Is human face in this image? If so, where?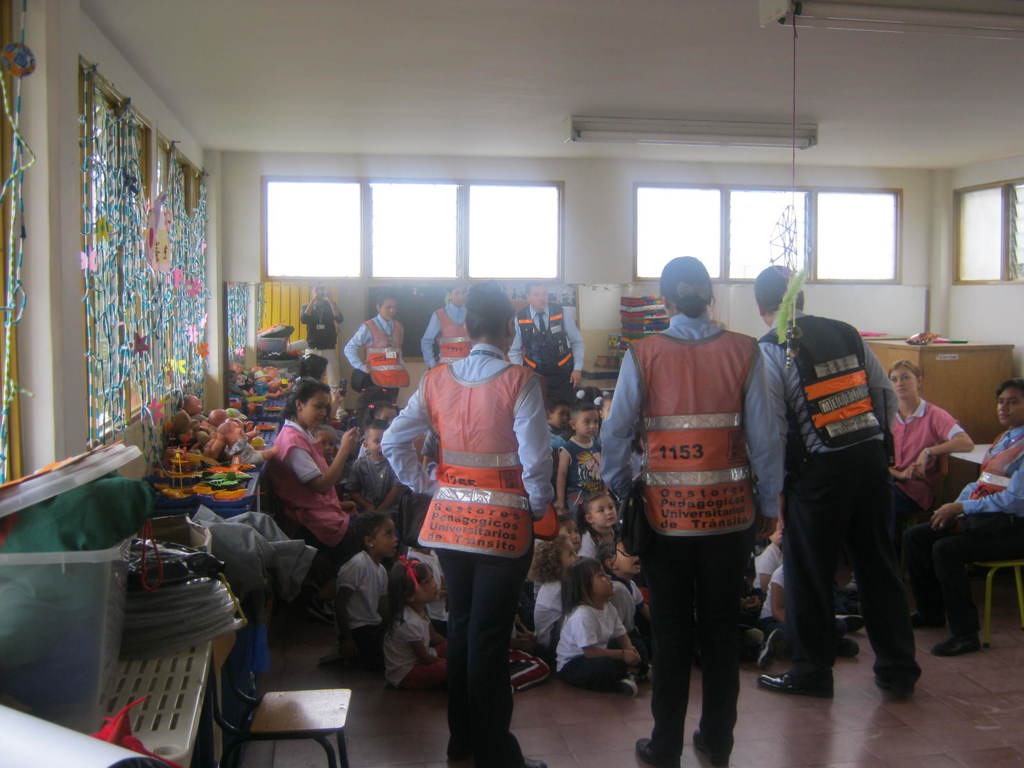
Yes, at BBox(996, 390, 1023, 423).
